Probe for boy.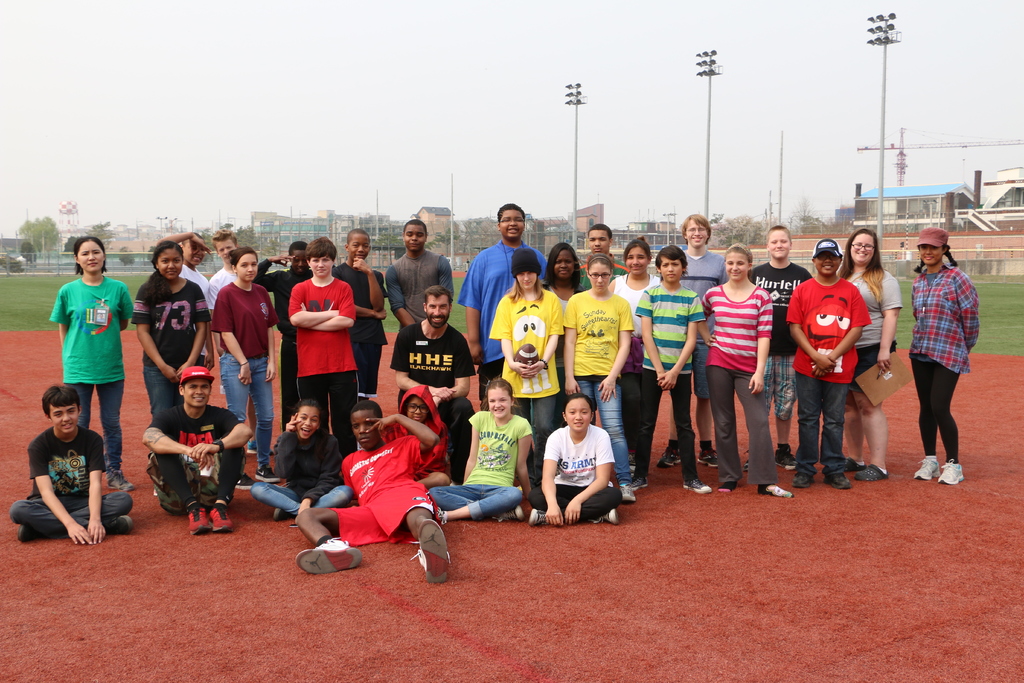
Probe result: 579, 224, 629, 289.
